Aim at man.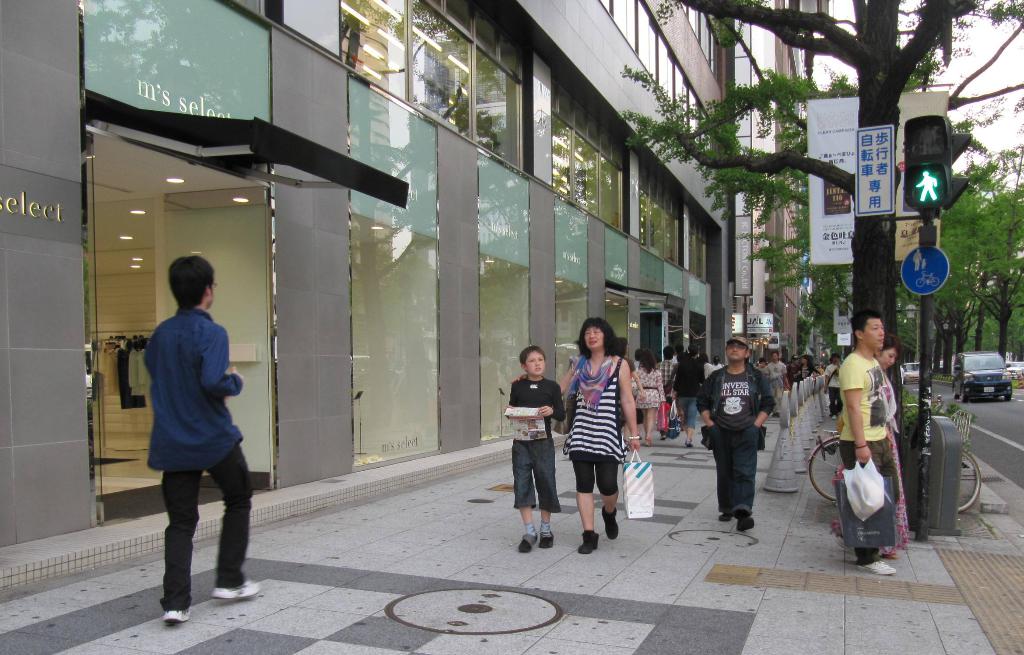
Aimed at locate(788, 354, 802, 383).
